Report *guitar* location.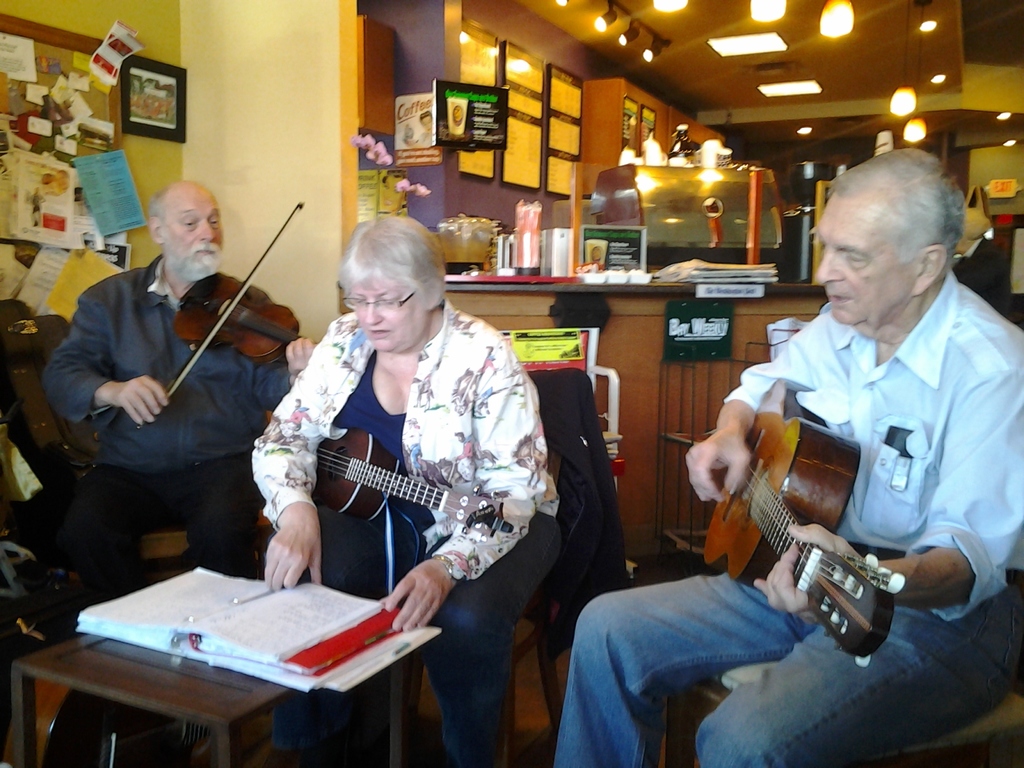
Report: 163,264,326,371.
